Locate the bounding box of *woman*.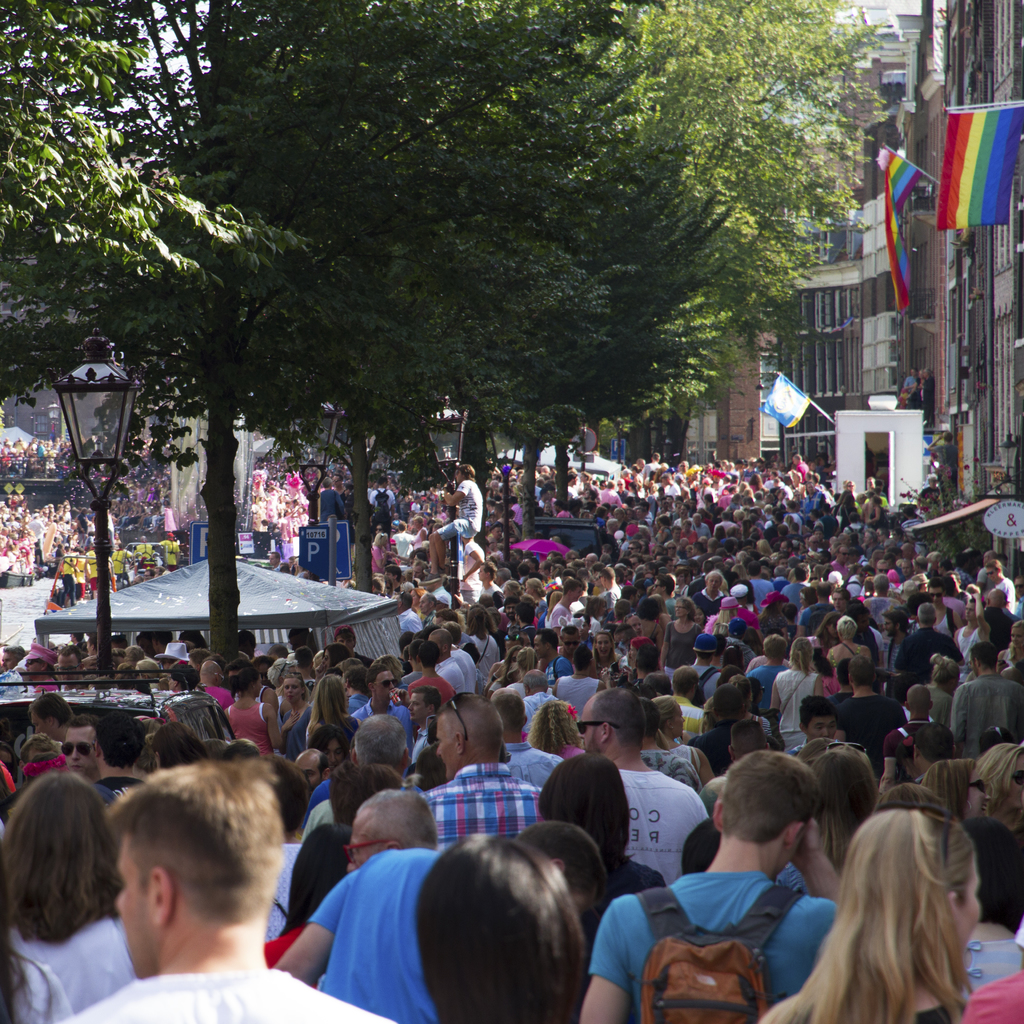
Bounding box: bbox=(305, 673, 364, 744).
